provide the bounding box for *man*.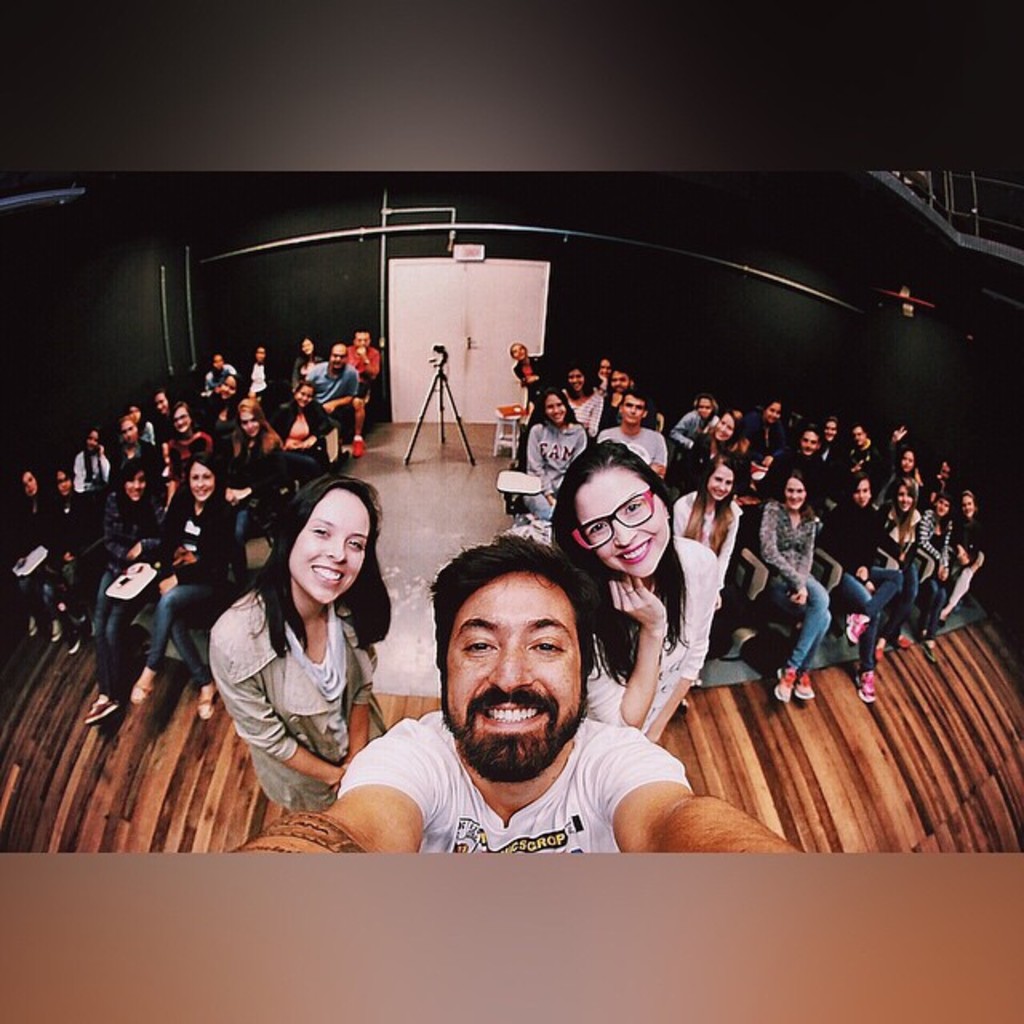
[352,330,386,400].
